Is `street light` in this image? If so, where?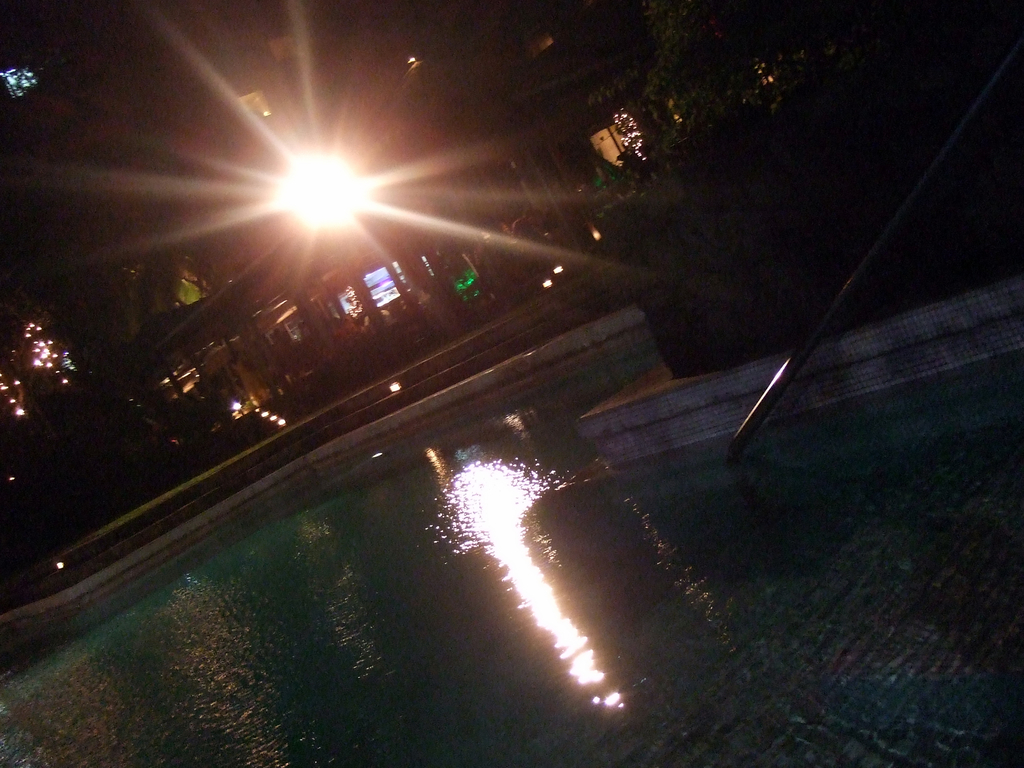
Yes, at bbox(277, 152, 398, 367).
